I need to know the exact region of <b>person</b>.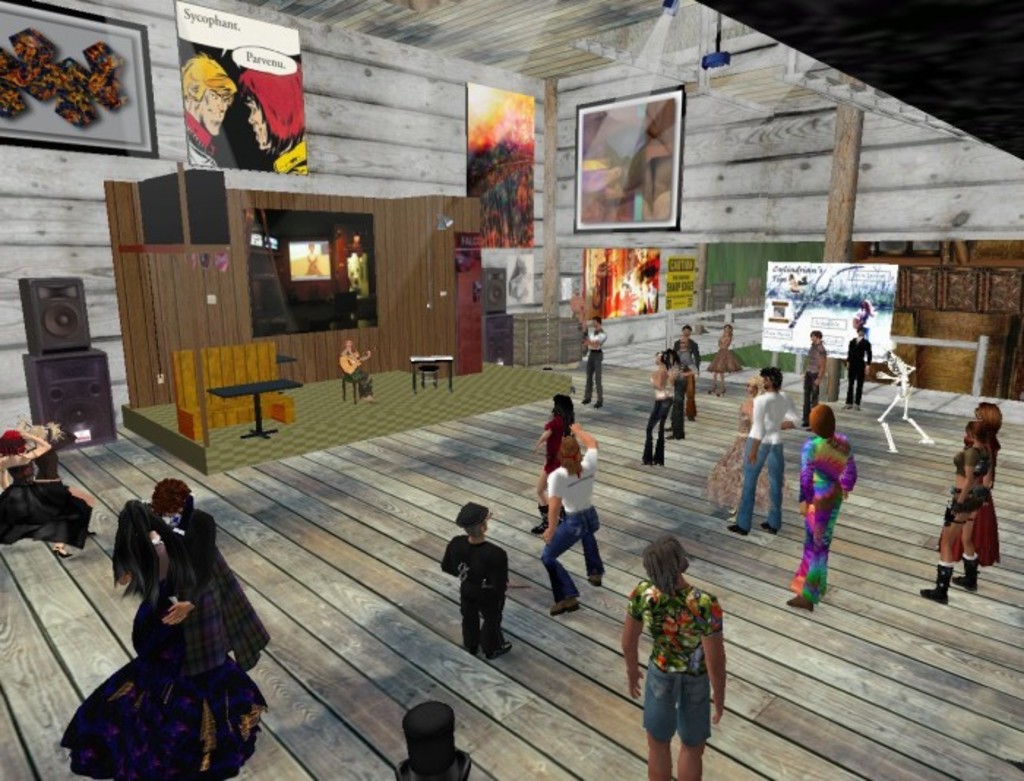
Region: Rect(708, 326, 749, 405).
